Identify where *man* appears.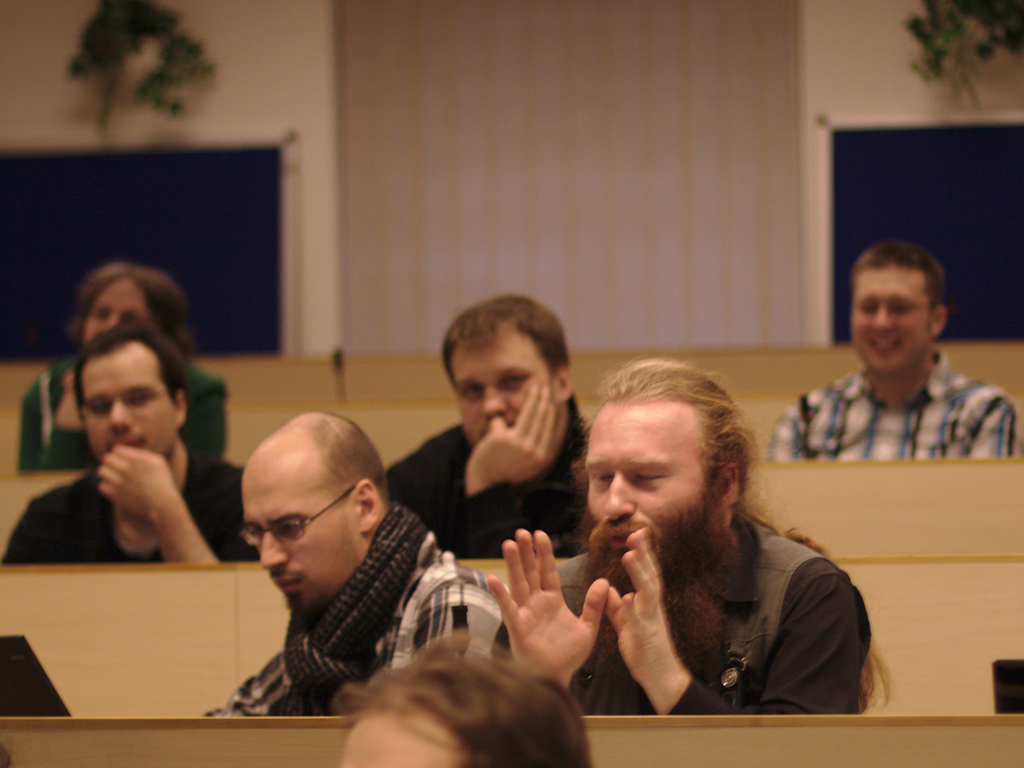
Appears at left=0, top=332, right=266, bottom=563.
